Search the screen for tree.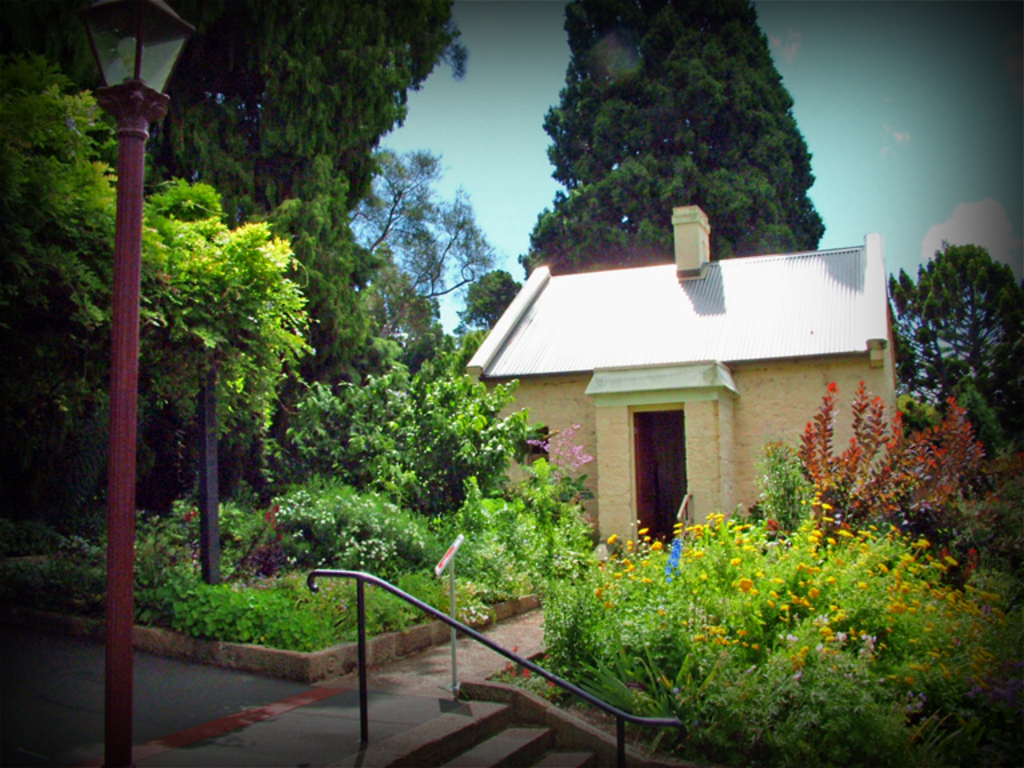
Found at detection(0, 60, 317, 436).
